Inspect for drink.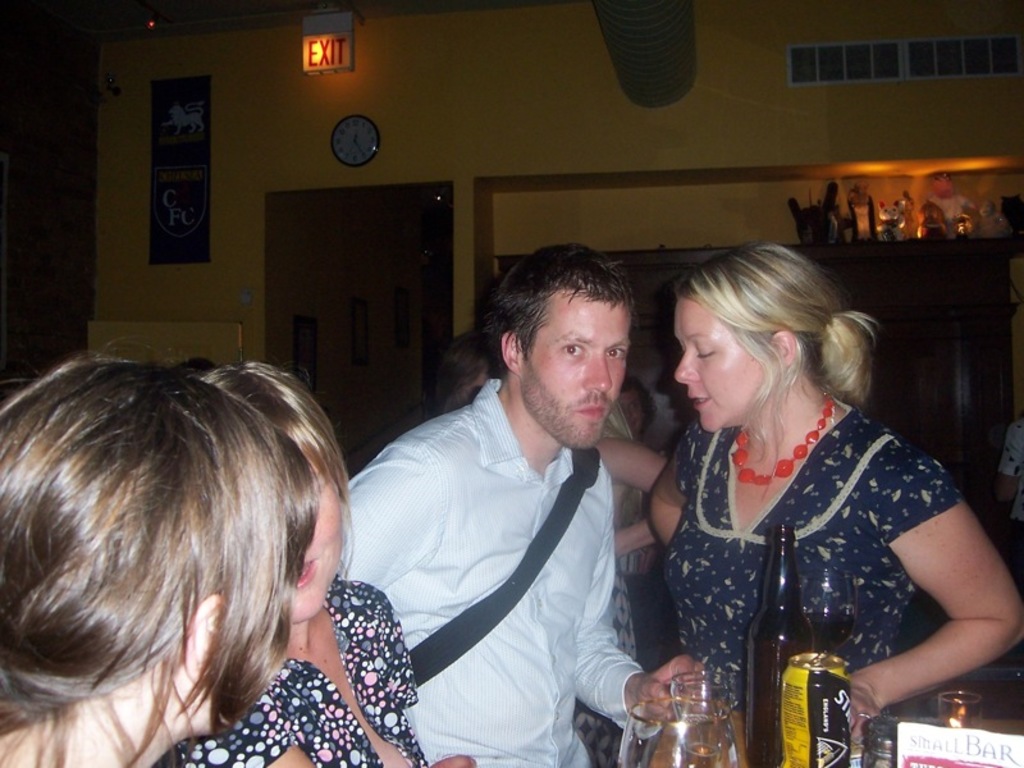
Inspection: (x1=804, y1=573, x2=864, y2=664).
